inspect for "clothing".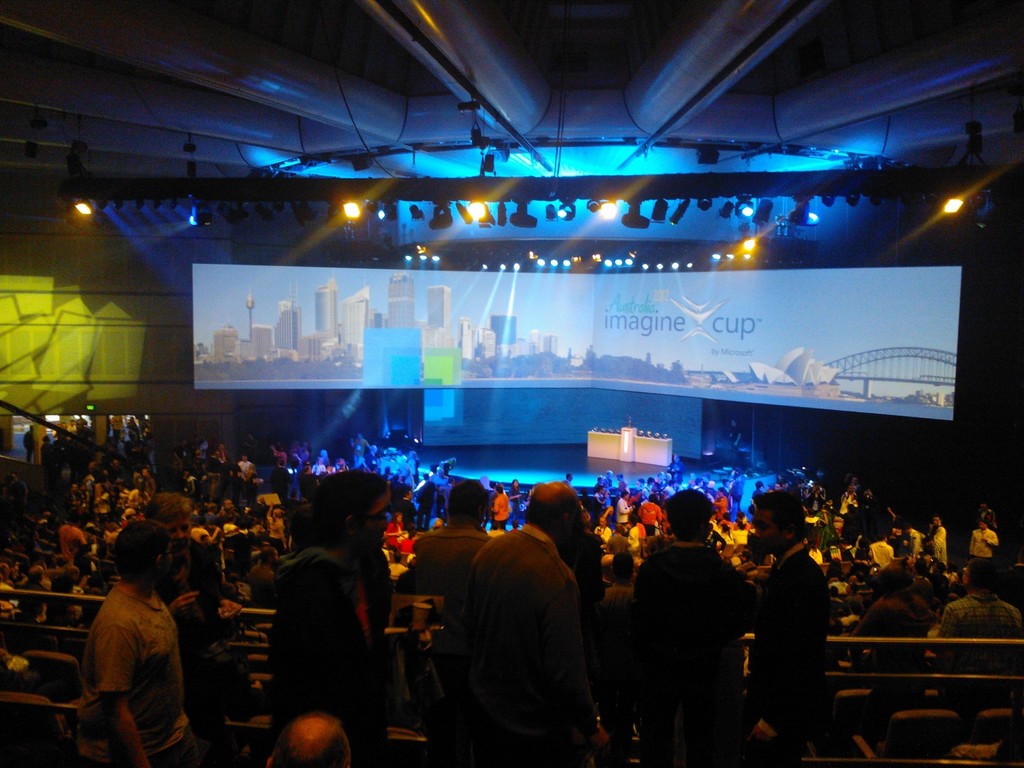
Inspection: bbox(407, 458, 422, 474).
